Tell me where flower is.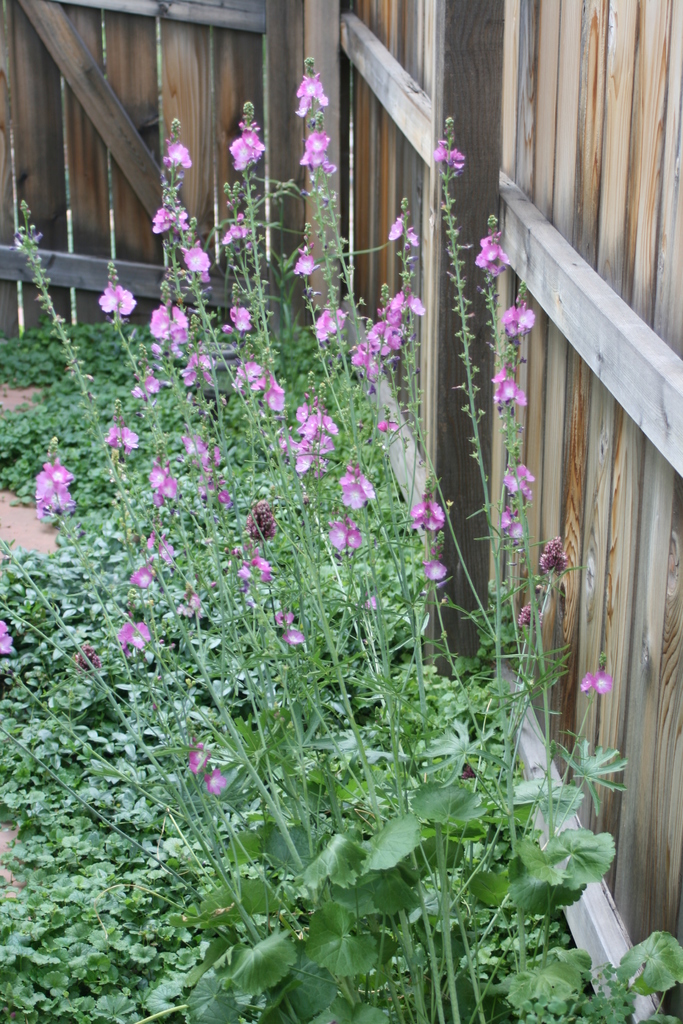
flower is at 97, 282, 141, 316.
